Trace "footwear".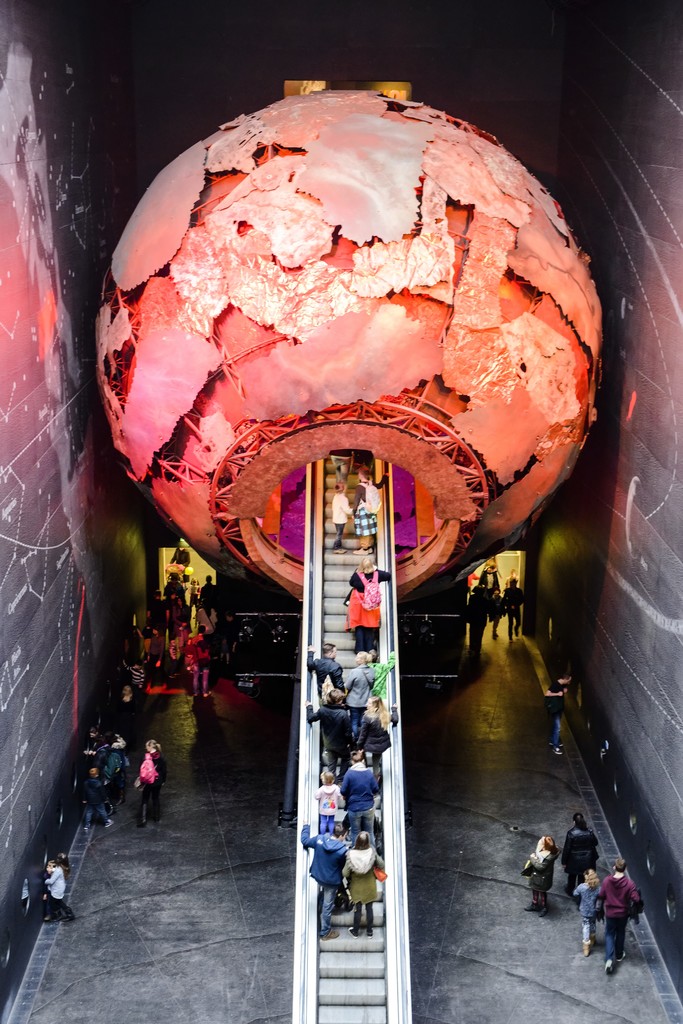
Traced to locate(490, 632, 494, 641).
